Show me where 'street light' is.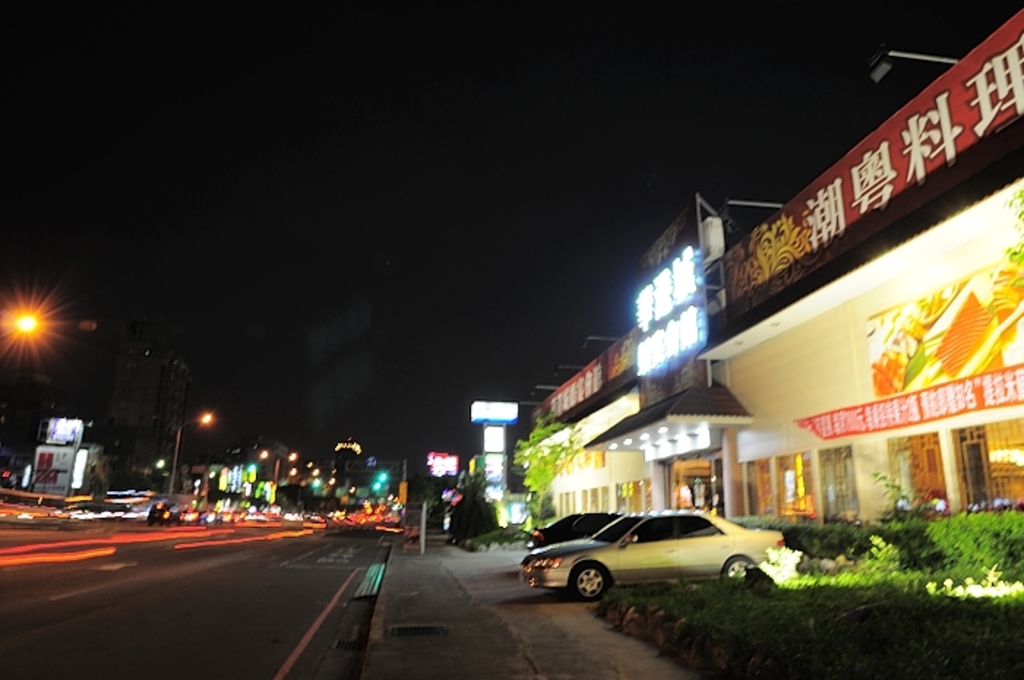
'street light' is at 257 443 297 510.
